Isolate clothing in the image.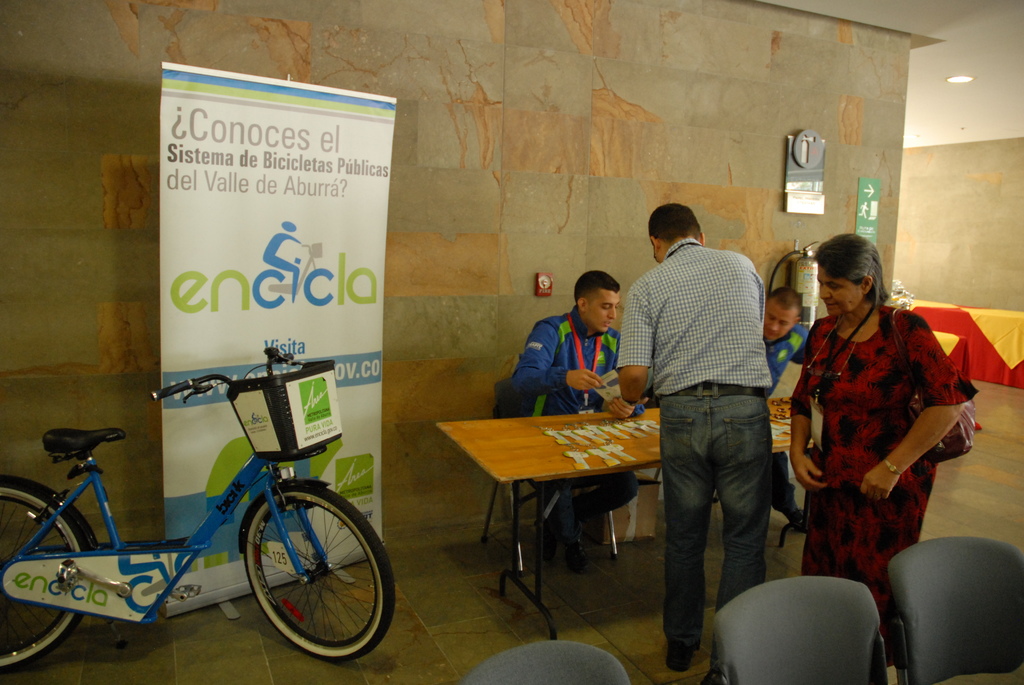
Isolated region: Rect(776, 306, 971, 640).
